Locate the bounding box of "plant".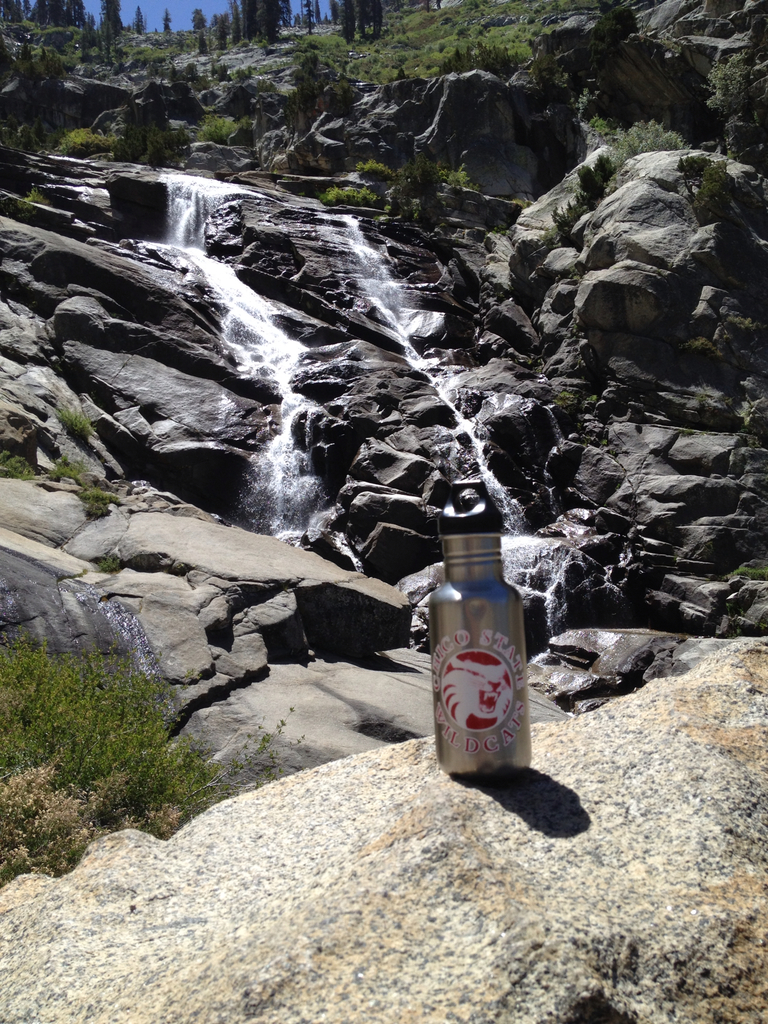
Bounding box: left=360, top=161, right=394, bottom=181.
